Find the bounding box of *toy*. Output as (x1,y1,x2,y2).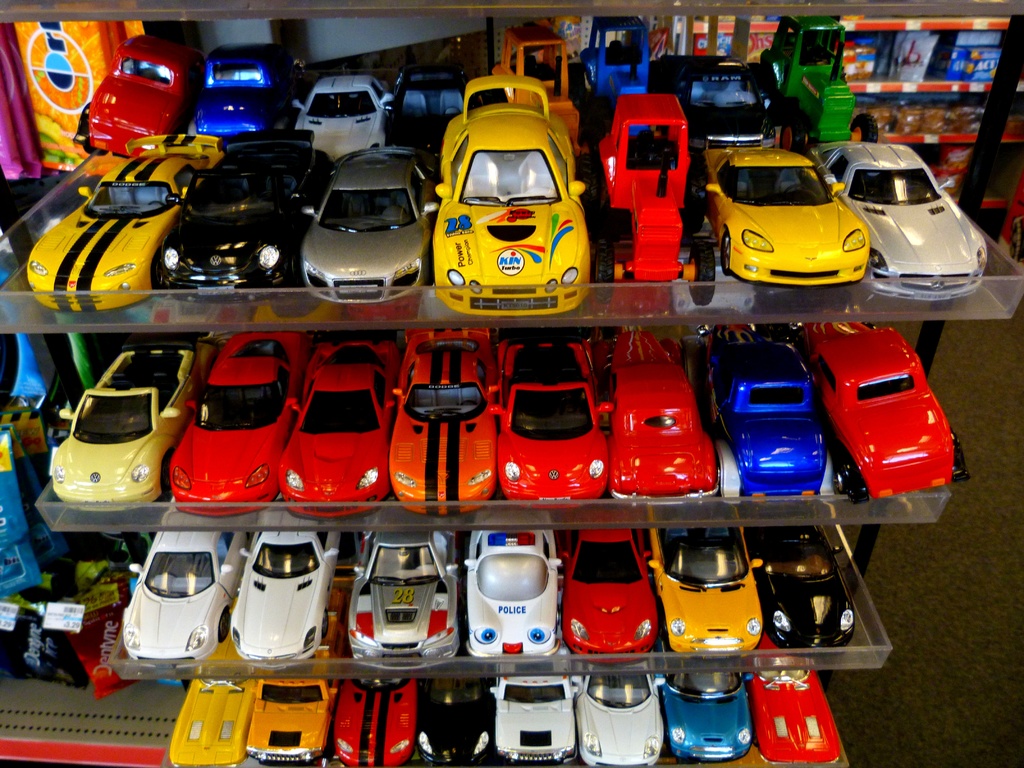
(604,328,721,512).
